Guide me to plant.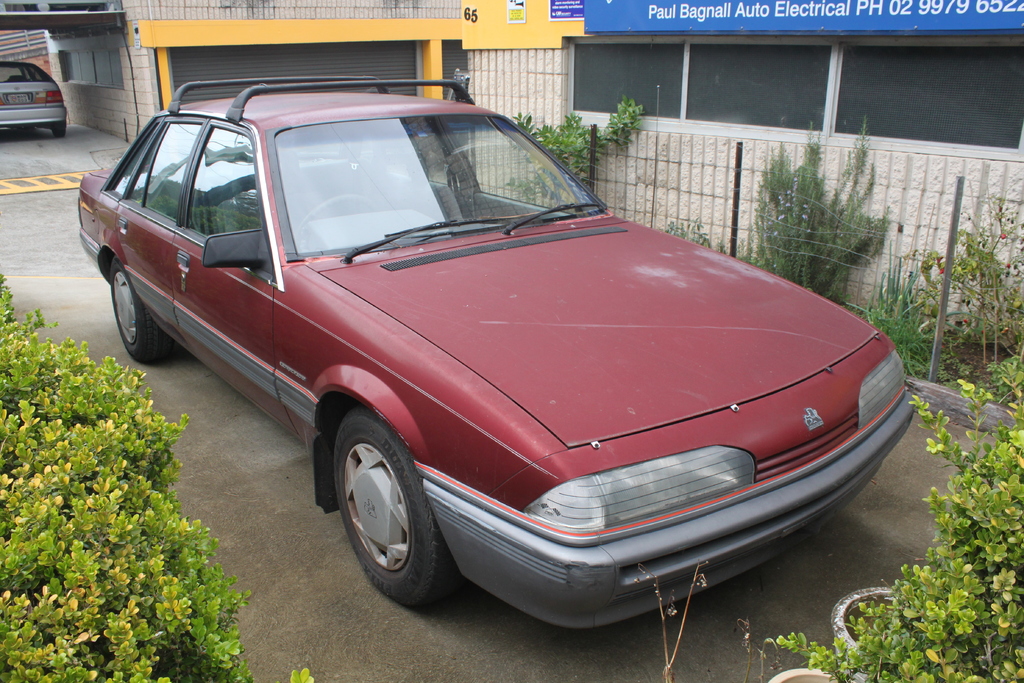
Guidance: crop(664, 216, 714, 251).
